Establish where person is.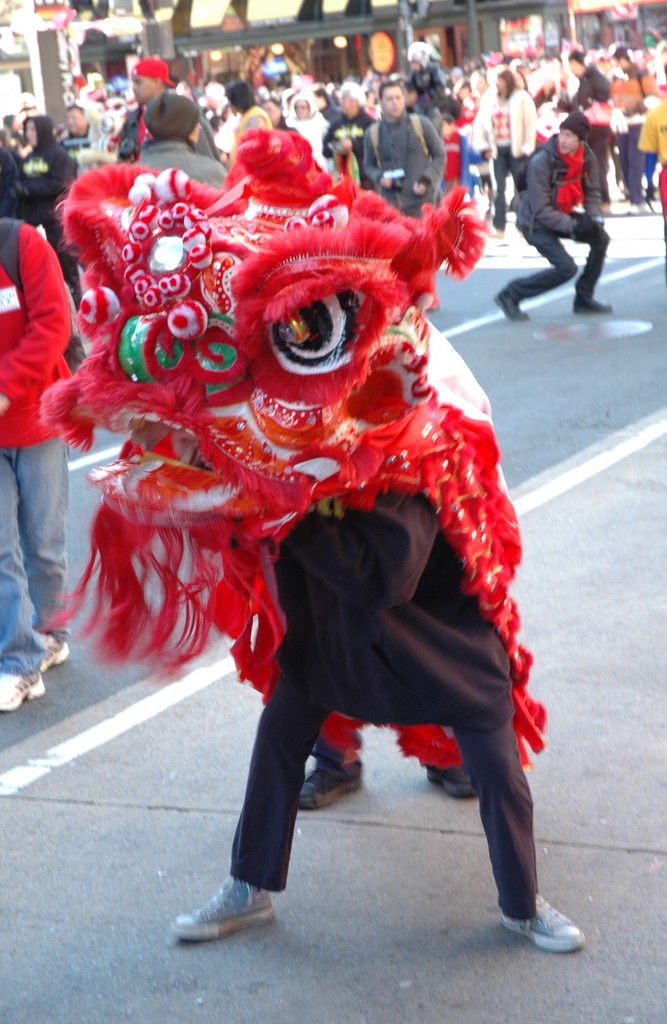
Established at select_region(350, 74, 453, 208).
